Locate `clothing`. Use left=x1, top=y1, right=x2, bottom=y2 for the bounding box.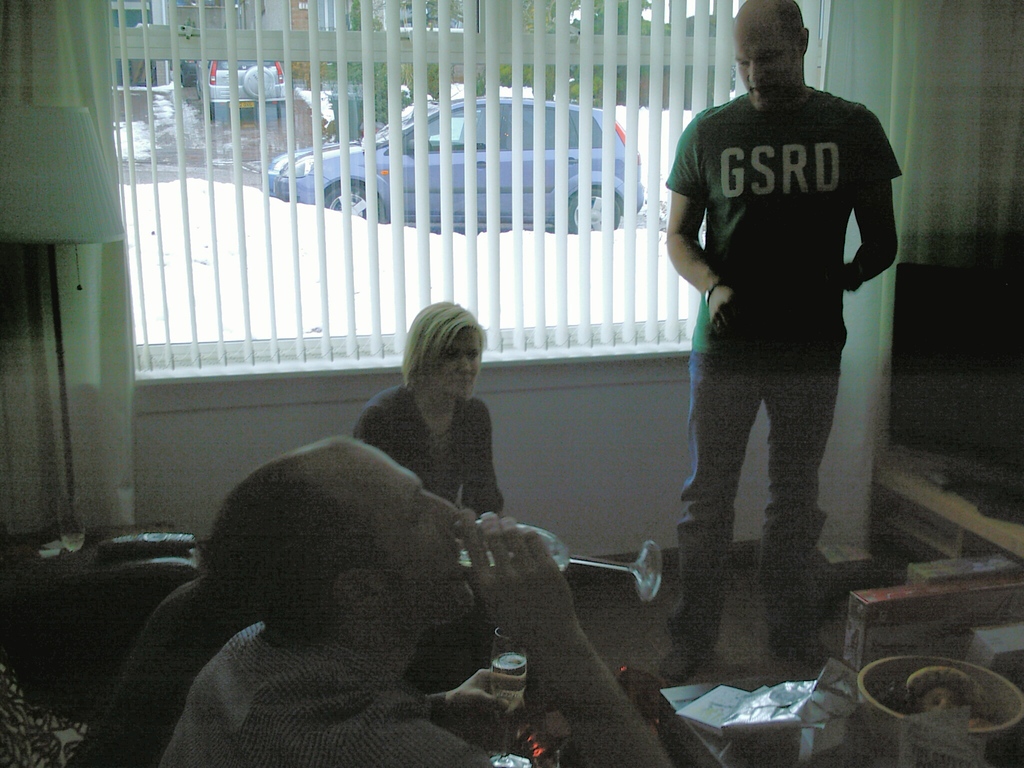
left=660, top=33, right=887, bottom=586.
